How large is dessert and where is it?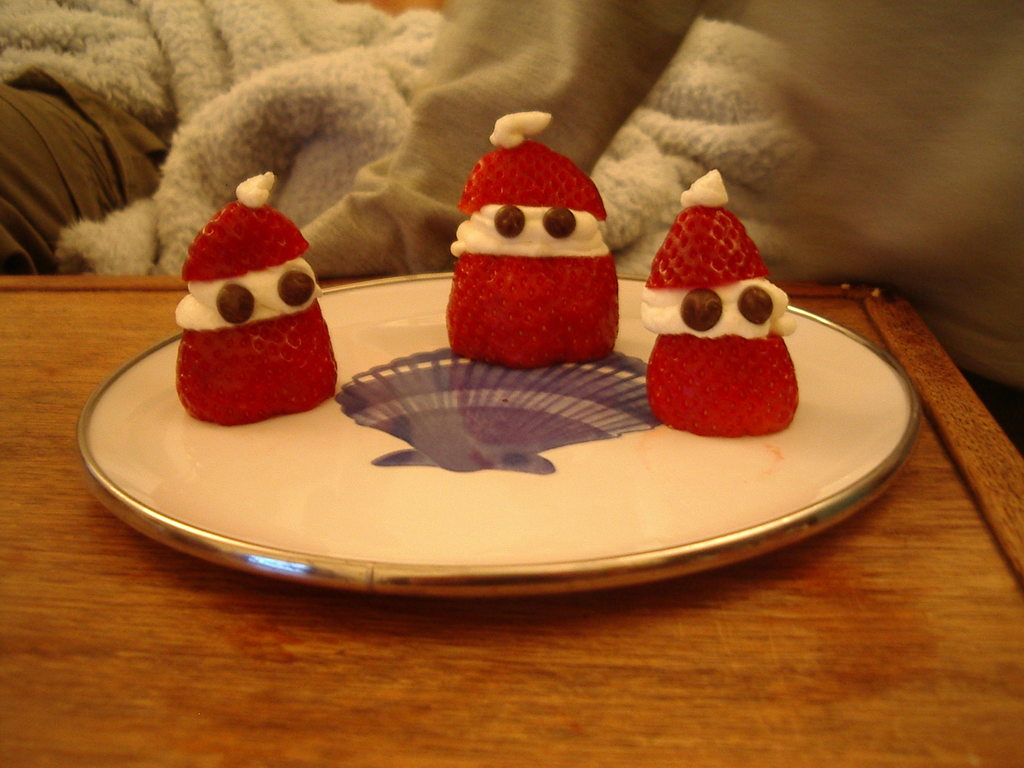
Bounding box: Rect(170, 195, 328, 439).
